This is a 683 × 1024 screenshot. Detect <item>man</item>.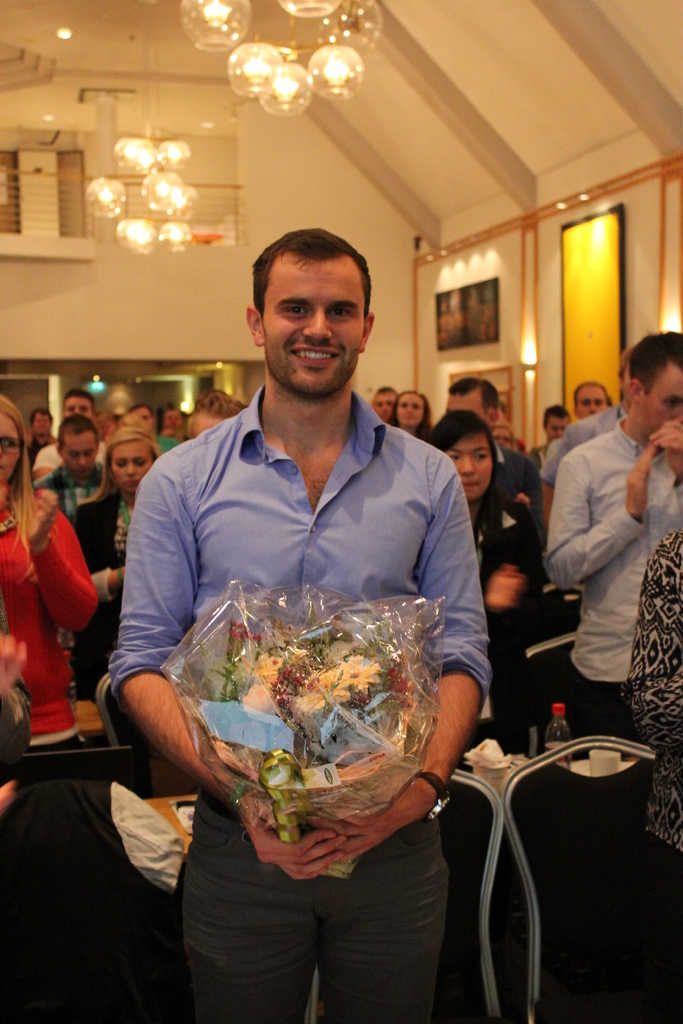
box=[37, 386, 93, 476].
